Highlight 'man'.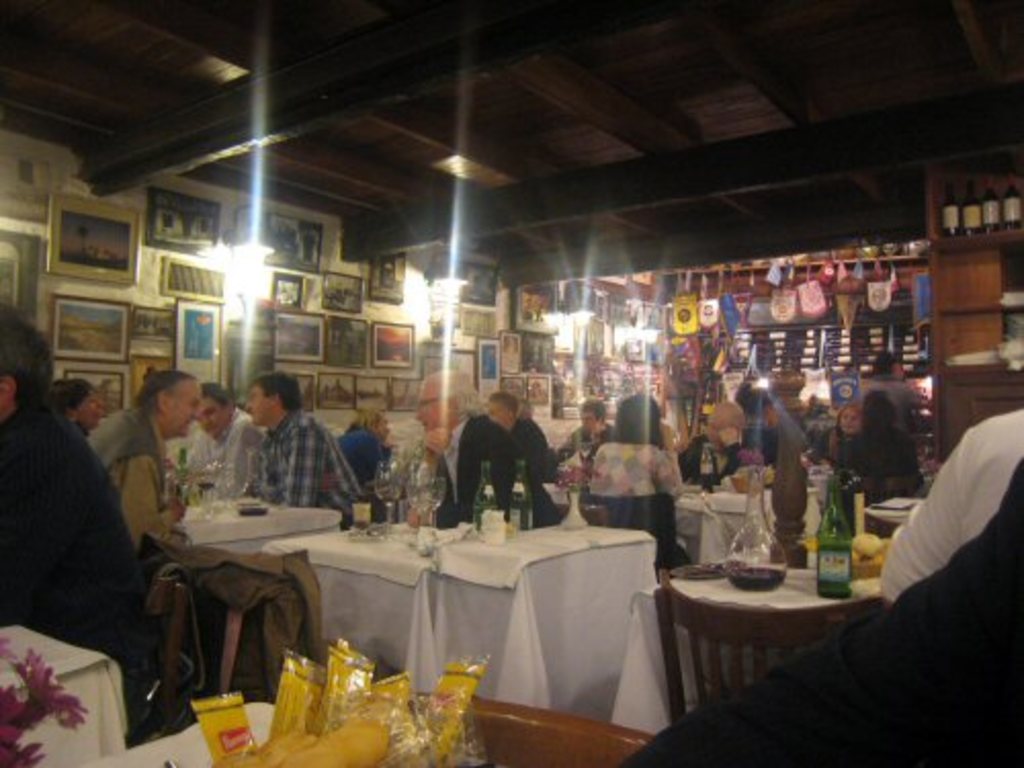
Highlighted region: select_region(88, 369, 211, 551).
